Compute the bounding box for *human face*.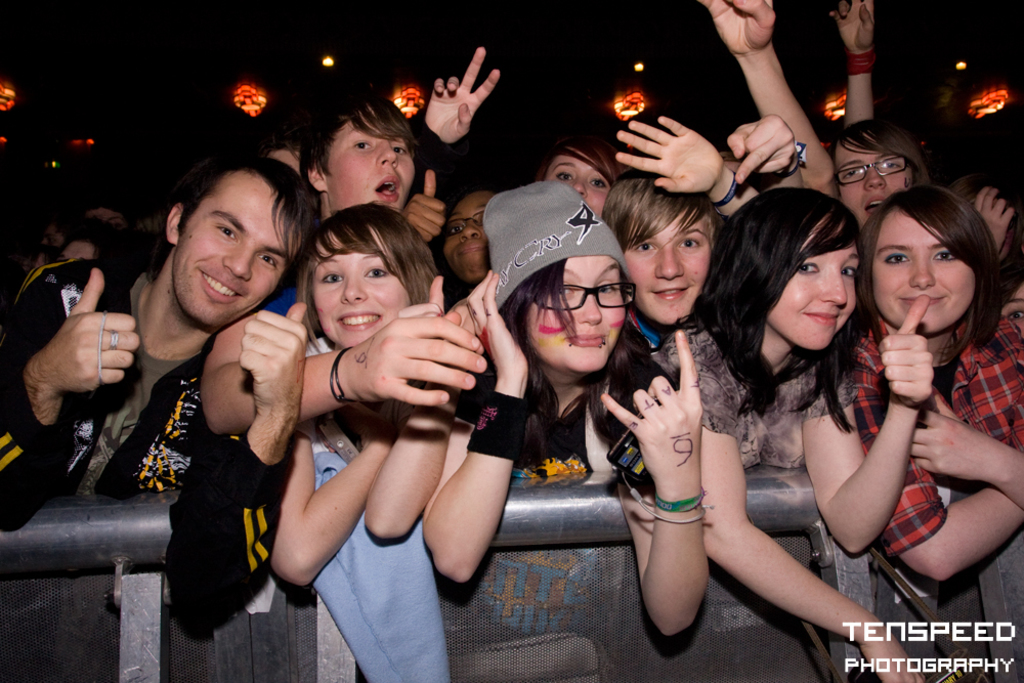
BBox(313, 230, 412, 350).
